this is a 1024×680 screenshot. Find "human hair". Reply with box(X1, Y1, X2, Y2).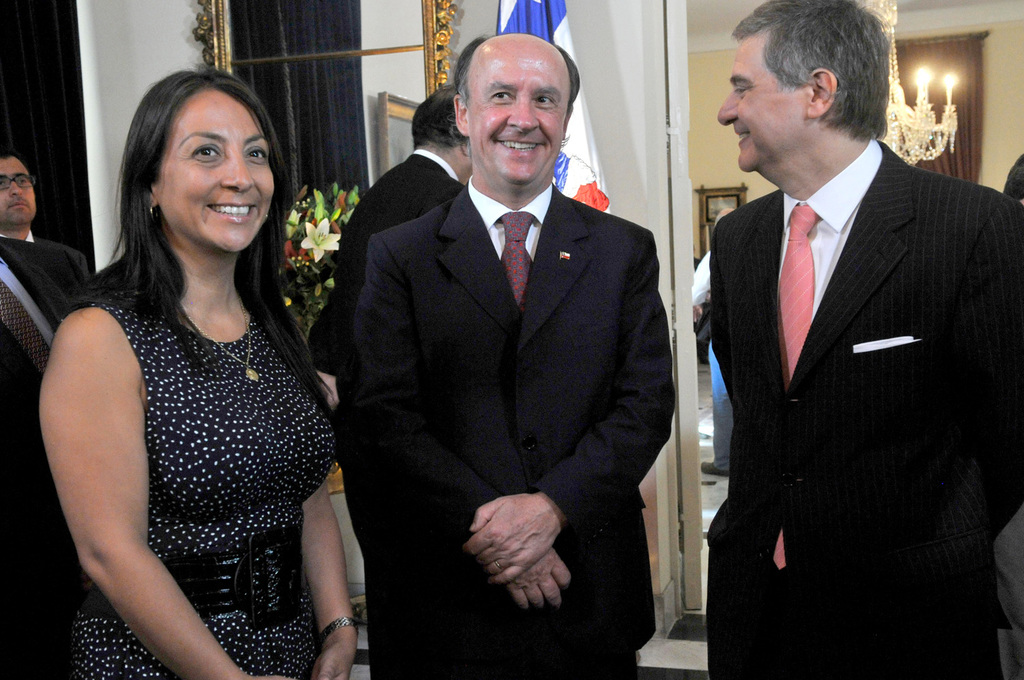
box(45, 66, 342, 403).
